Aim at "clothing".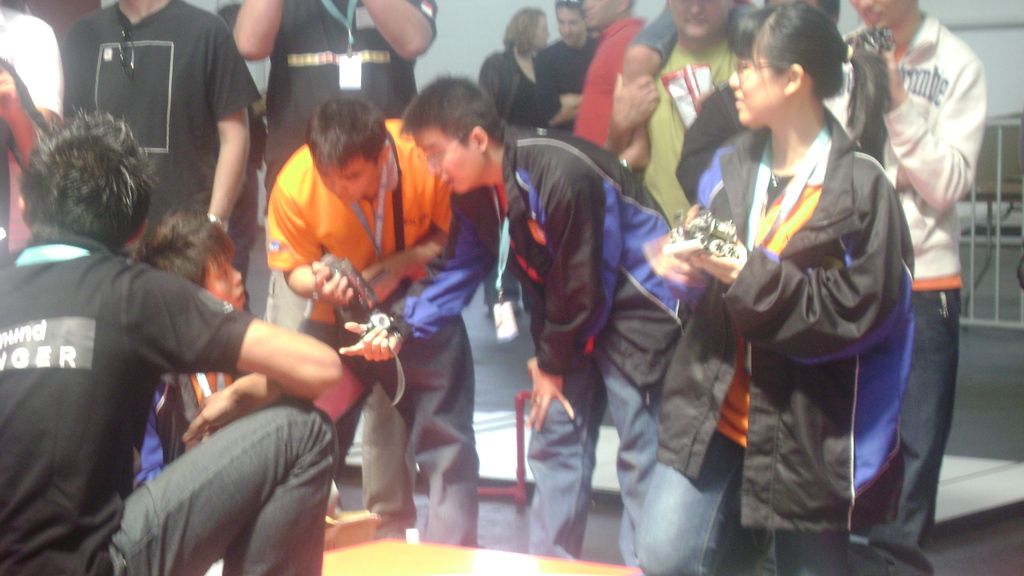
Aimed at x1=264, y1=119, x2=485, y2=552.
